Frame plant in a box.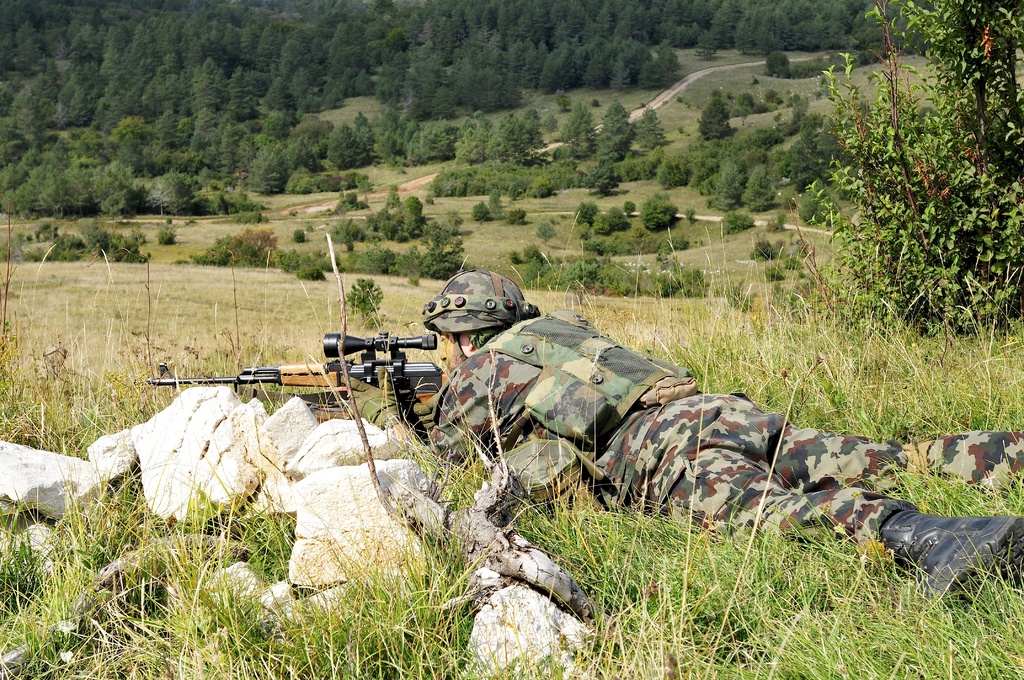
(left=741, top=231, right=780, bottom=268).
